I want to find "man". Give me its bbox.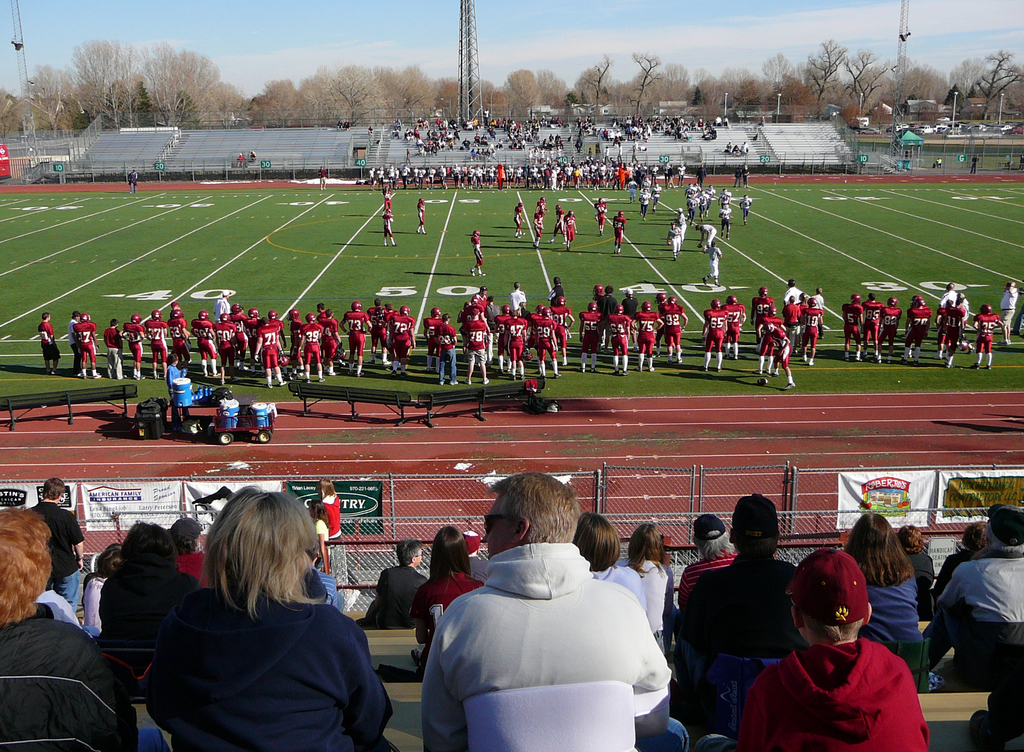
[666, 513, 742, 609].
